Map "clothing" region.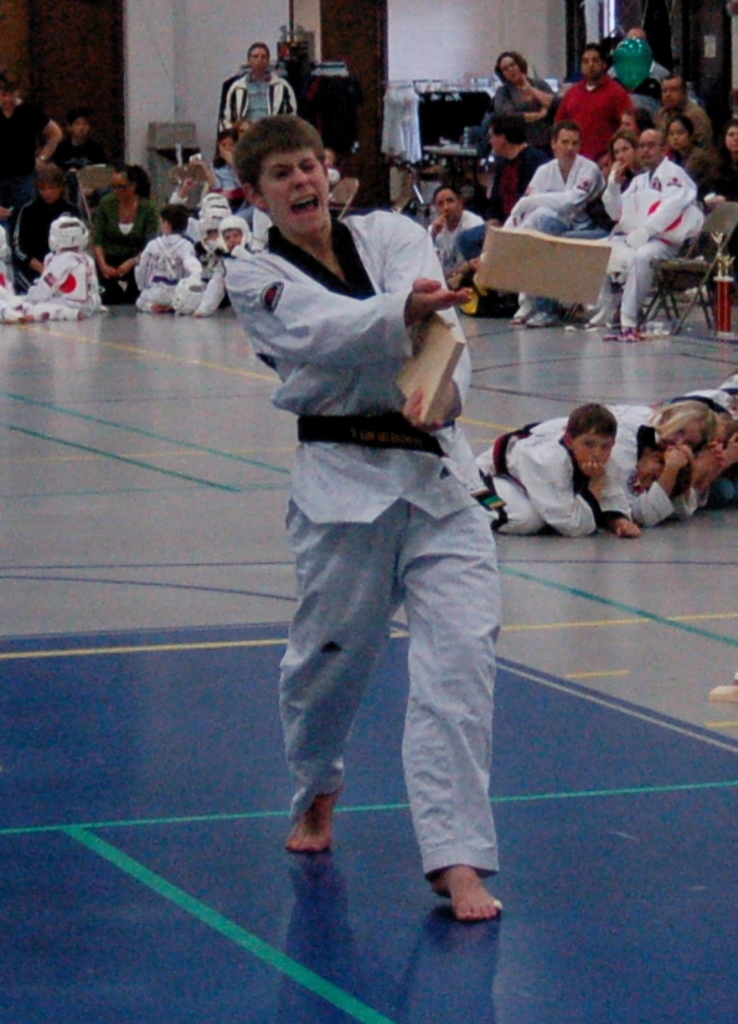
Mapped to bbox=[200, 164, 244, 196].
